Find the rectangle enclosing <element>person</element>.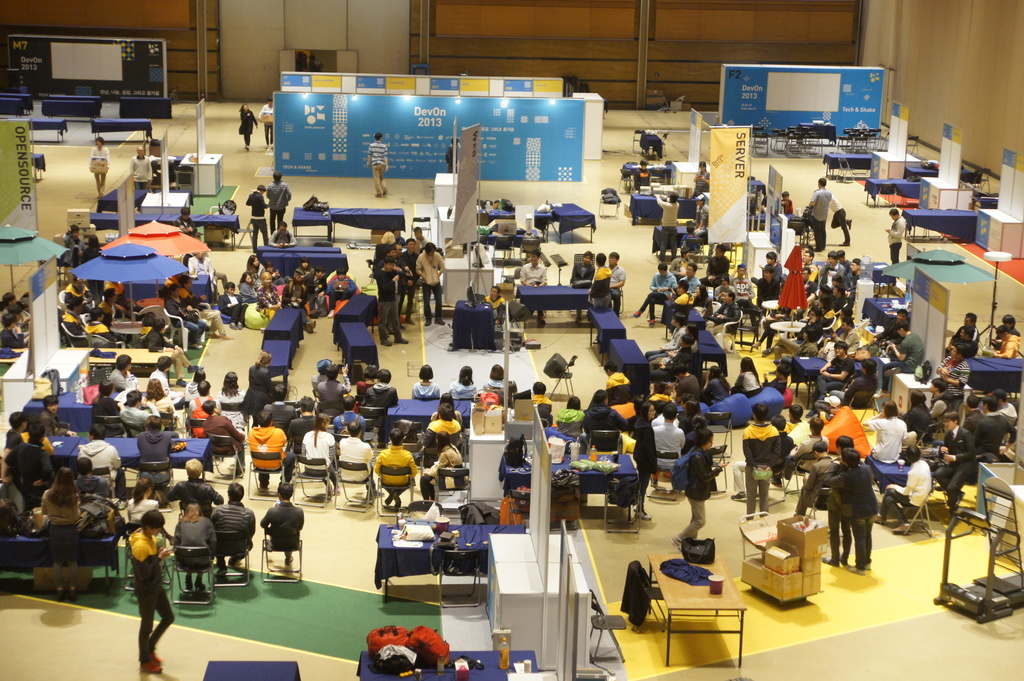
region(669, 427, 727, 552).
